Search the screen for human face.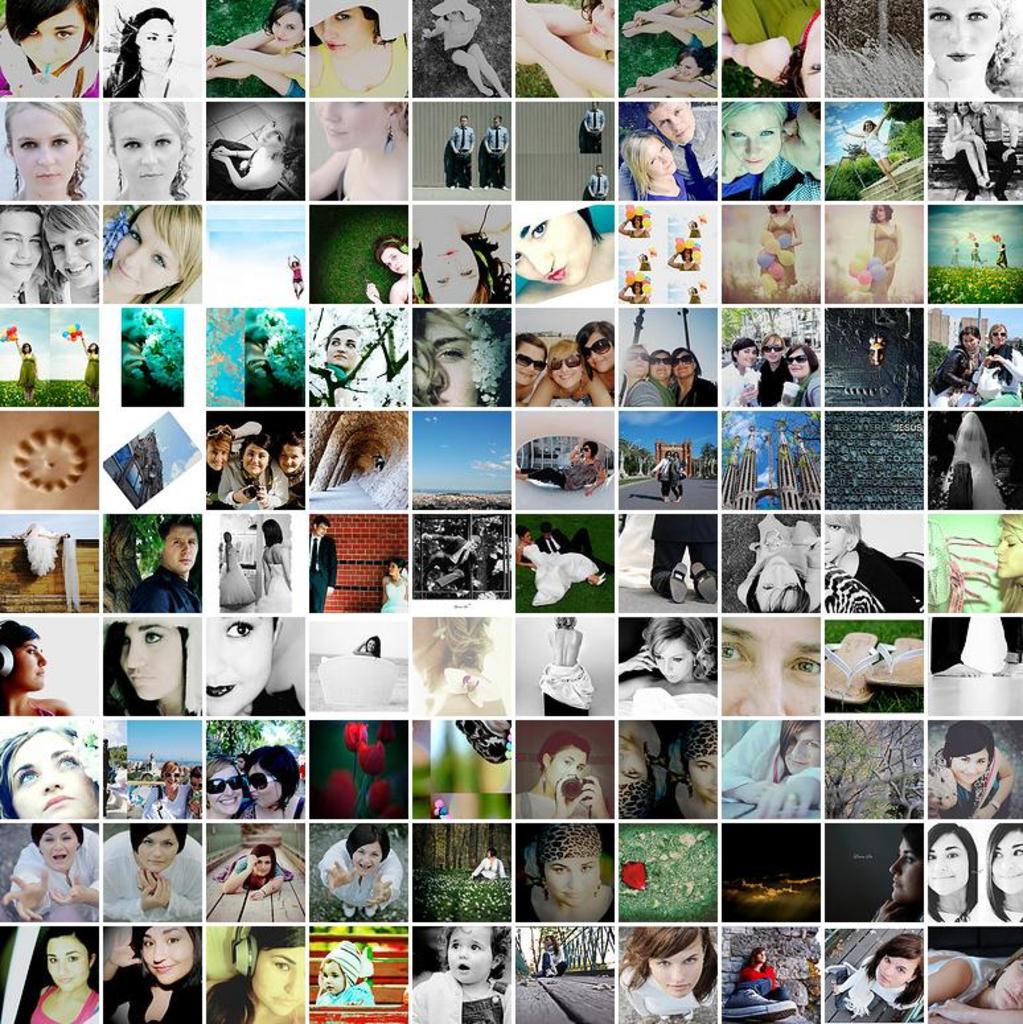
Found at bbox(960, 326, 978, 346).
